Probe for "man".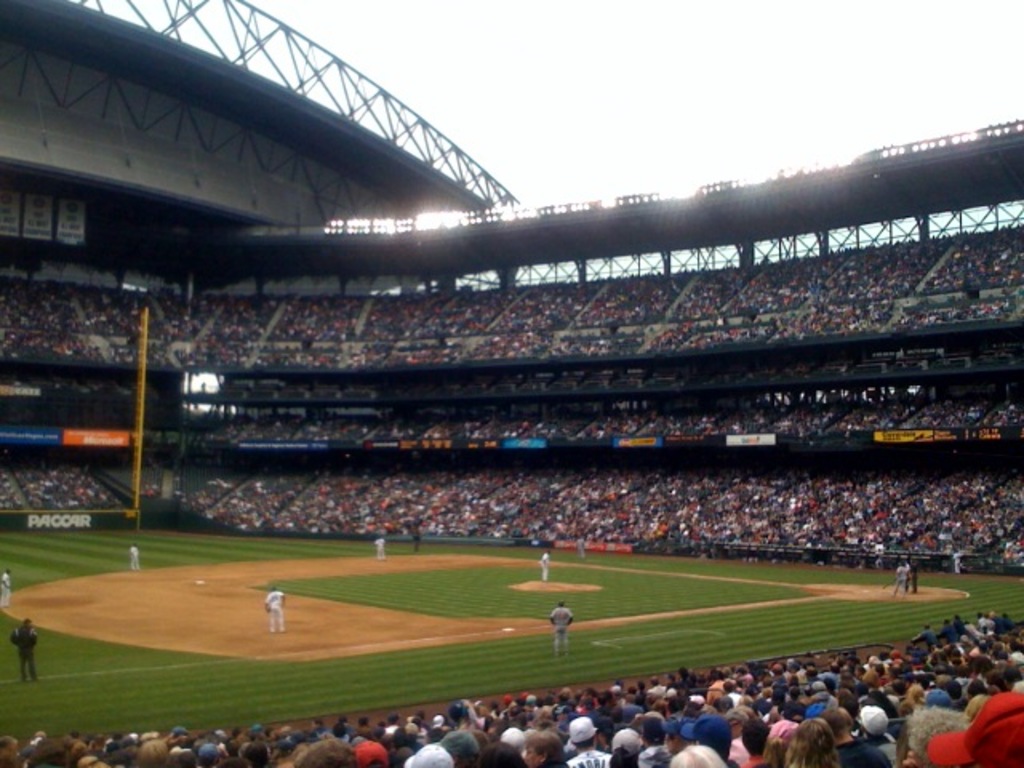
Probe result: [left=467, top=734, right=530, bottom=766].
